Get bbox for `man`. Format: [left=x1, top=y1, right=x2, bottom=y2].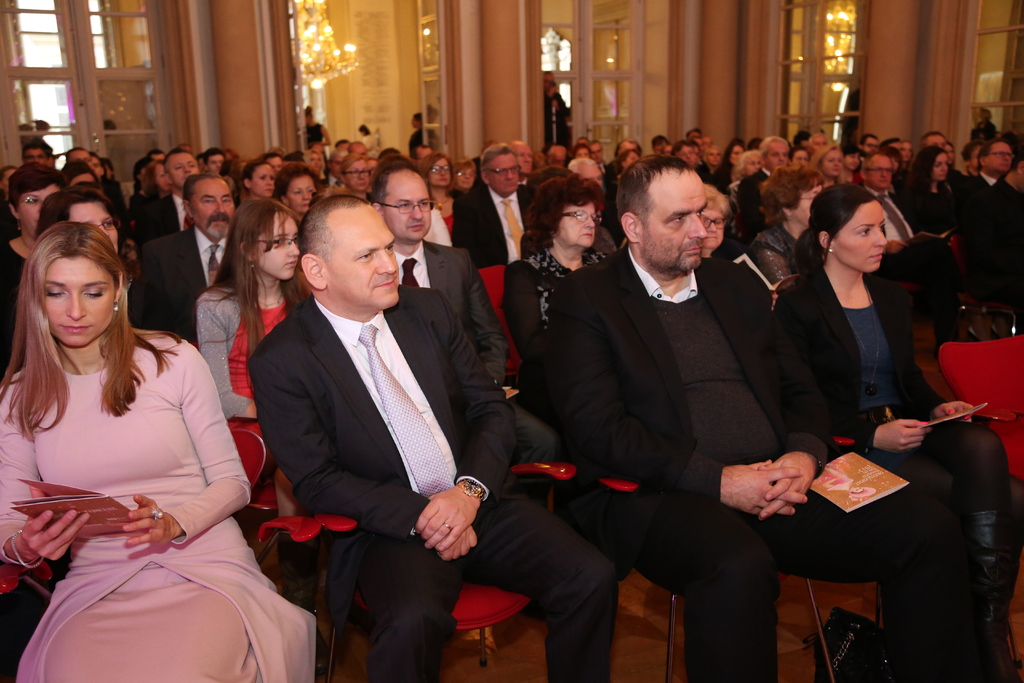
[left=916, top=129, right=952, bottom=152].
